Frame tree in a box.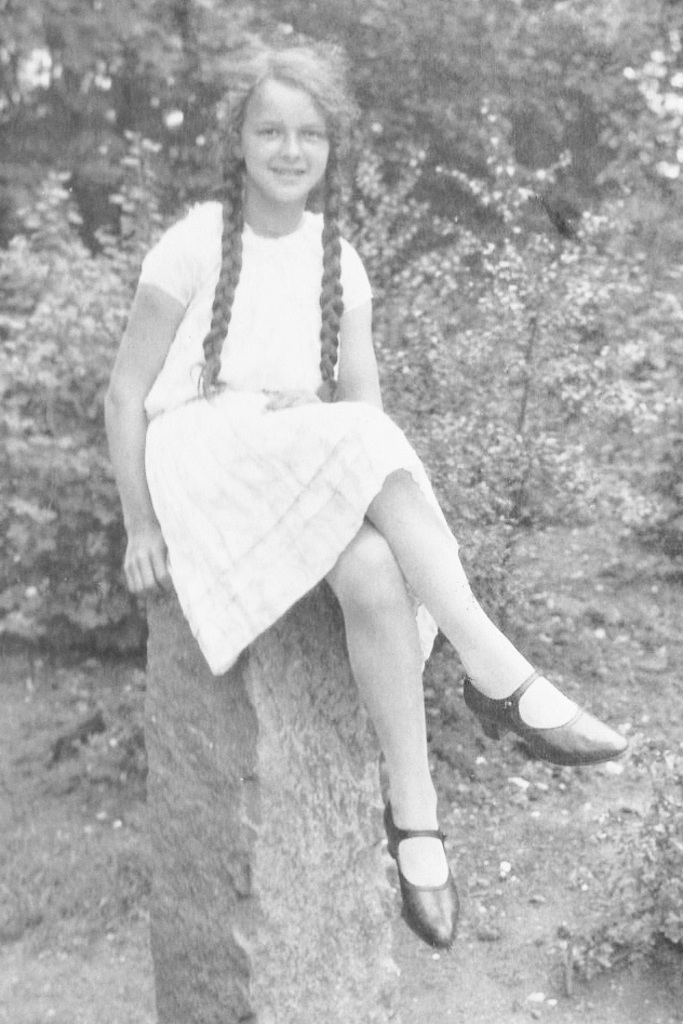
left=0, top=1, right=671, bottom=1023.
